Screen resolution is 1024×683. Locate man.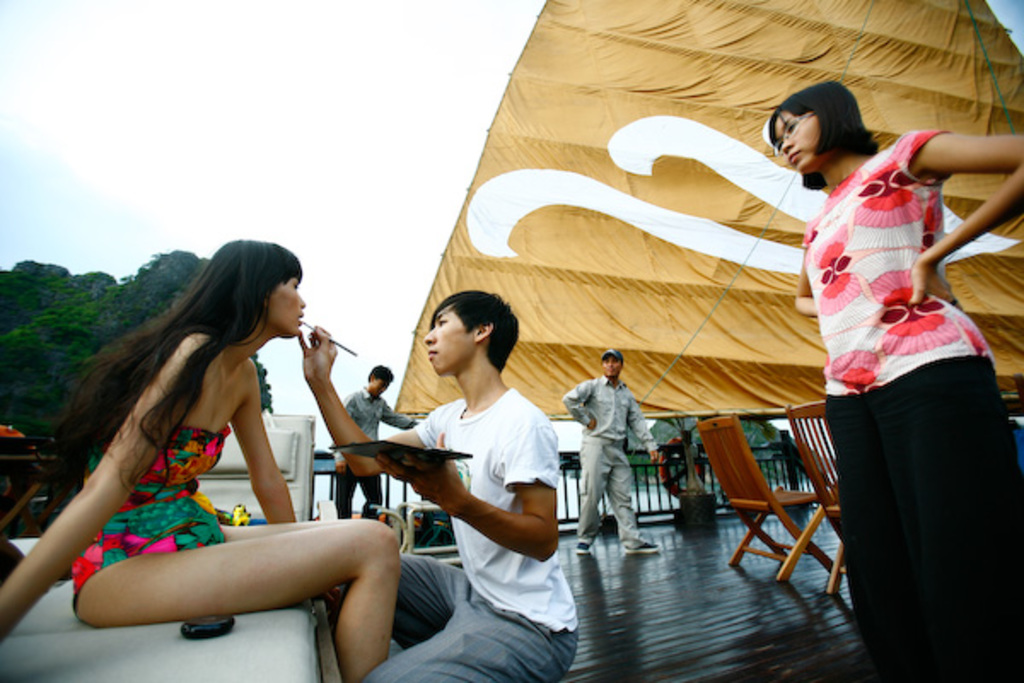
<bbox>560, 352, 672, 555</bbox>.
